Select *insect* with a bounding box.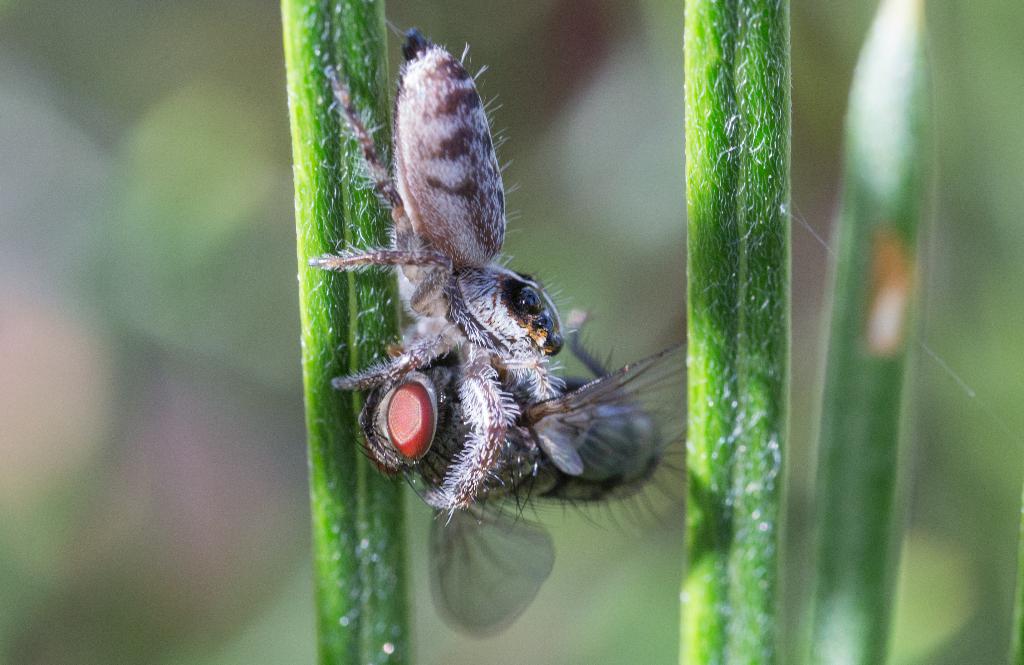
309:20:582:528.
